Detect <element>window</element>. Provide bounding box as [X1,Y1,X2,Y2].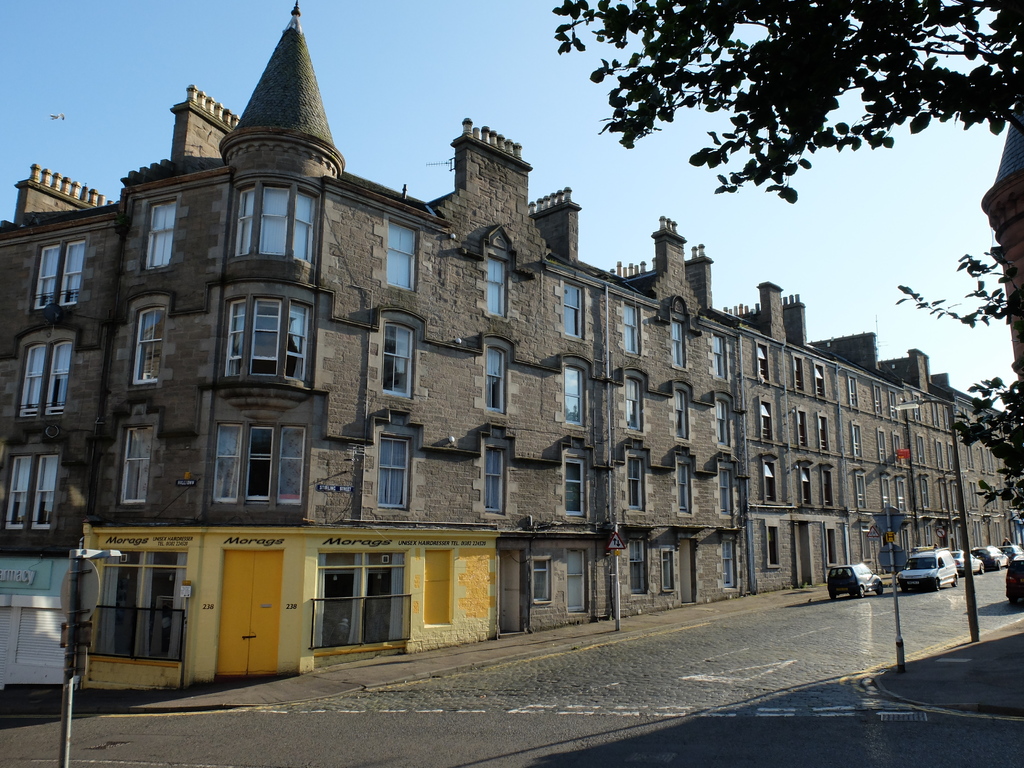
[122,420,154,505].
